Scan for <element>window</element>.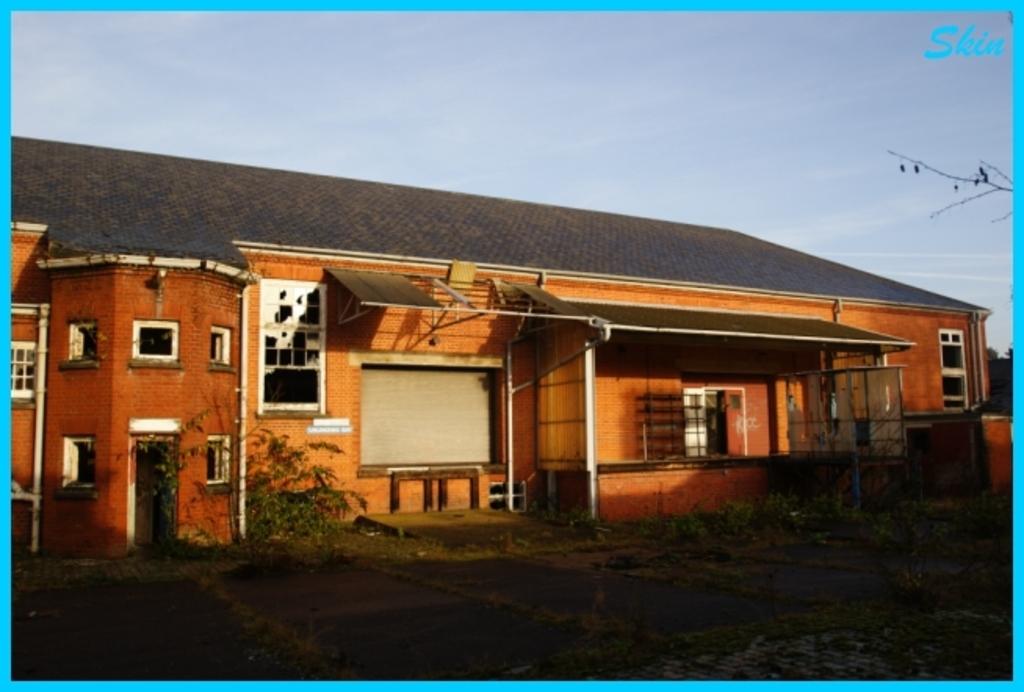
Scan result: pyautogui.locateOnScreen(211, 440, 233, 490).
